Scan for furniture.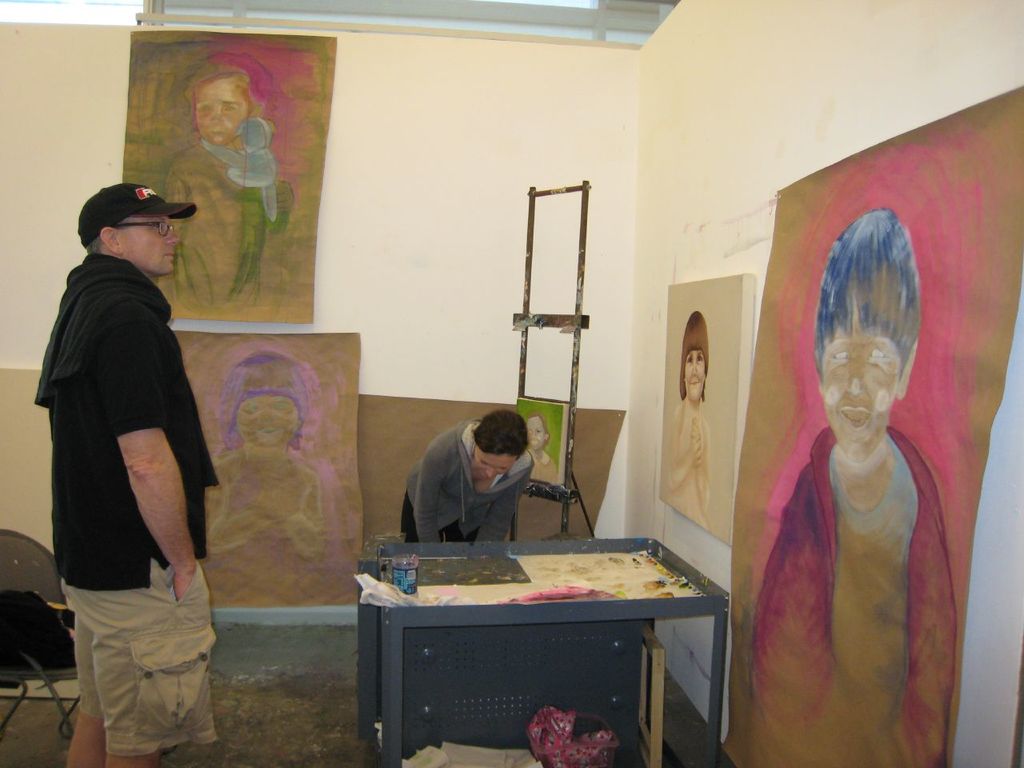
Scan result: bbox=[357, 538, 735, 767].
